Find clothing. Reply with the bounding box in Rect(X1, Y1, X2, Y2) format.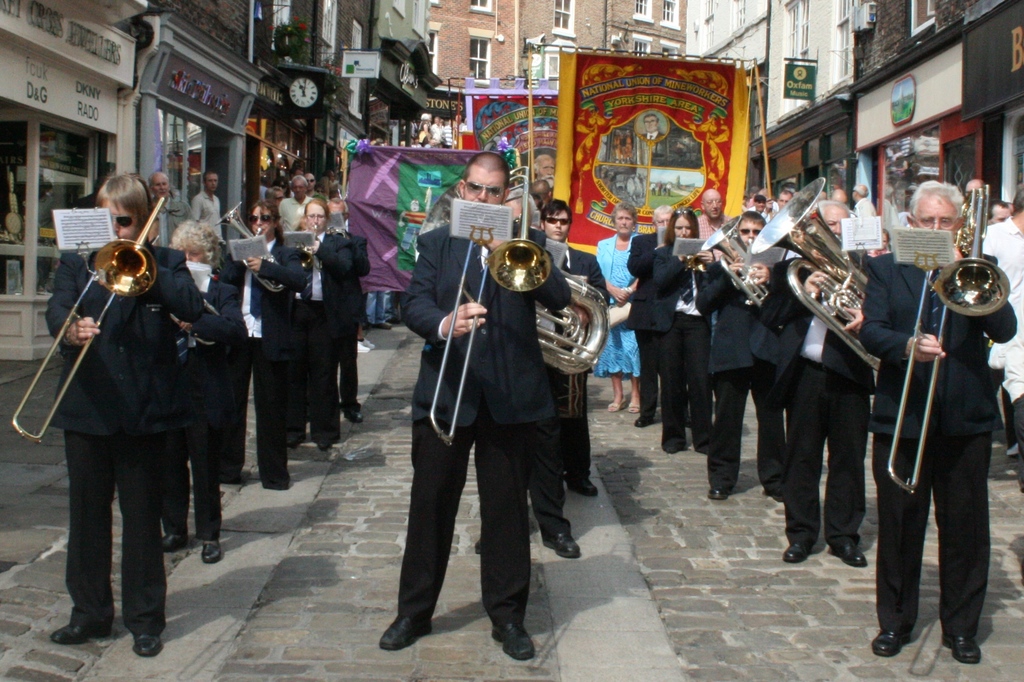
Rect(700, 258, 787, 498).
